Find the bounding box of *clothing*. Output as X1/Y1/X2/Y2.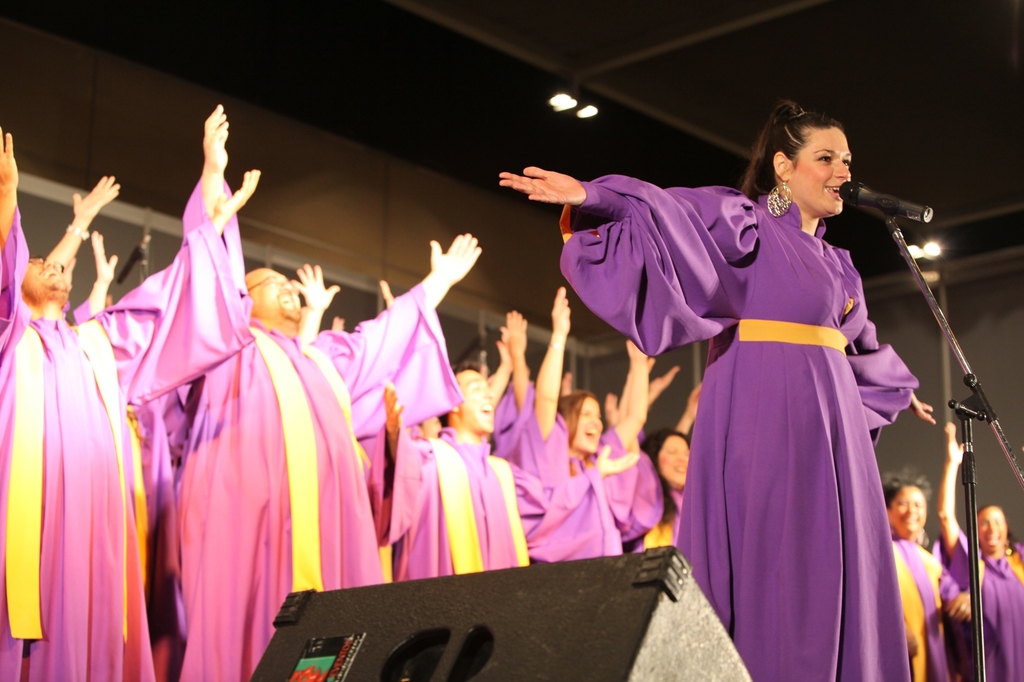
0/152/260/681.
